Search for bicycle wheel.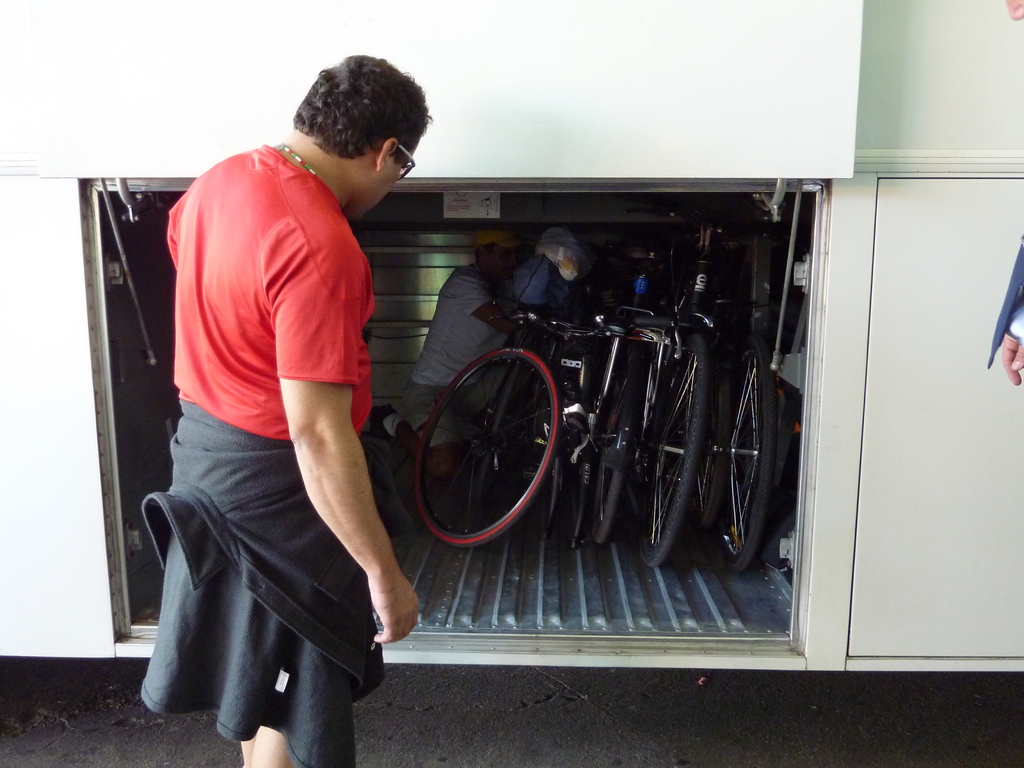
Found at l=410, t=335, r=579, b=554.
